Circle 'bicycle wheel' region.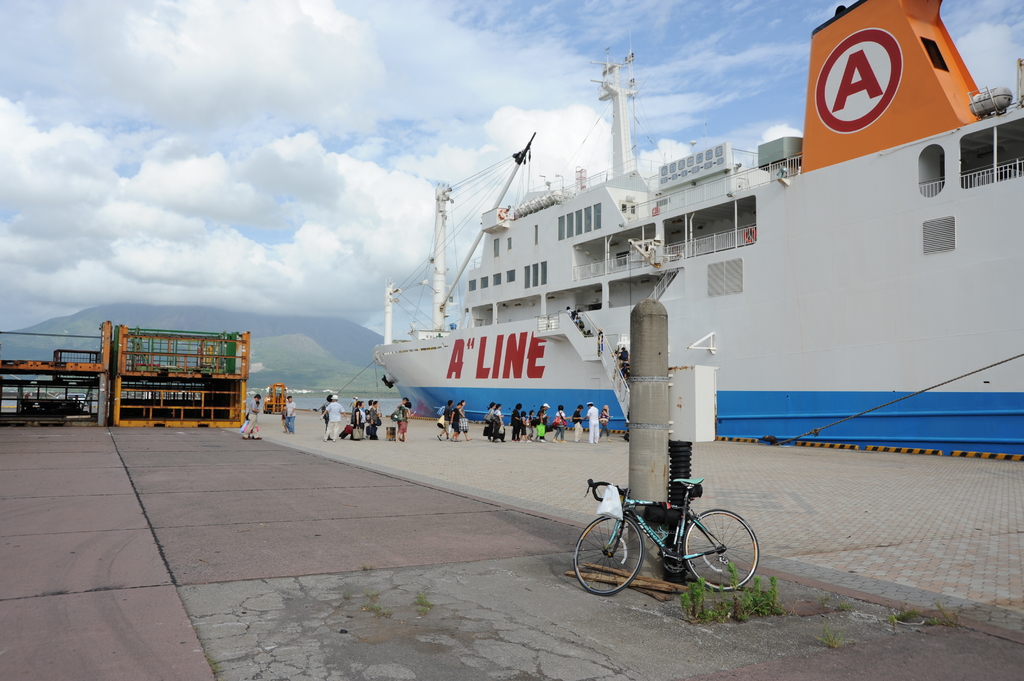
Region: bbox=[697, 514, 760, 600].
